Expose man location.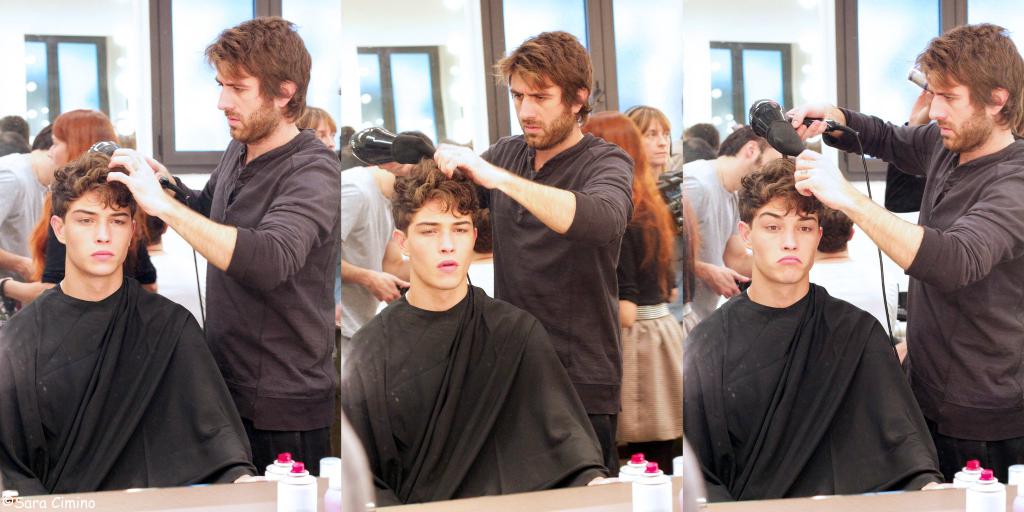
Exposed at pyautogui.locateOnScreen(669, 174, 938, 490).
